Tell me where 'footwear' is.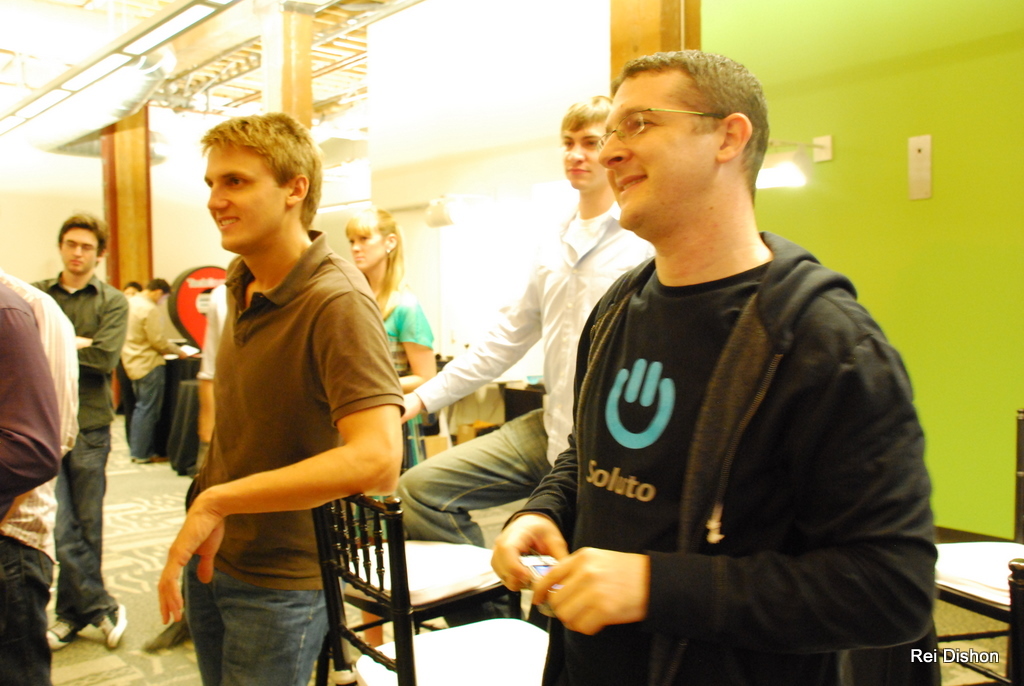
'footwear' is at (43,608,82,651).
